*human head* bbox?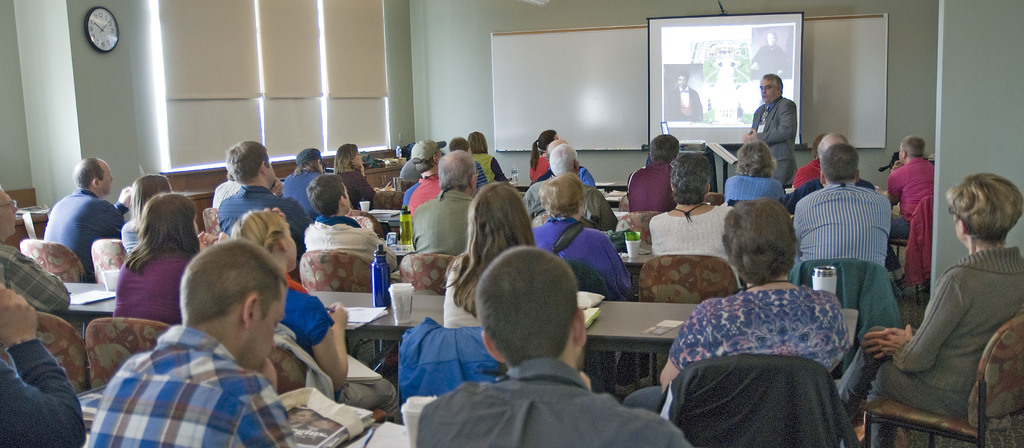
bbox(408, 137, 443, 178)
